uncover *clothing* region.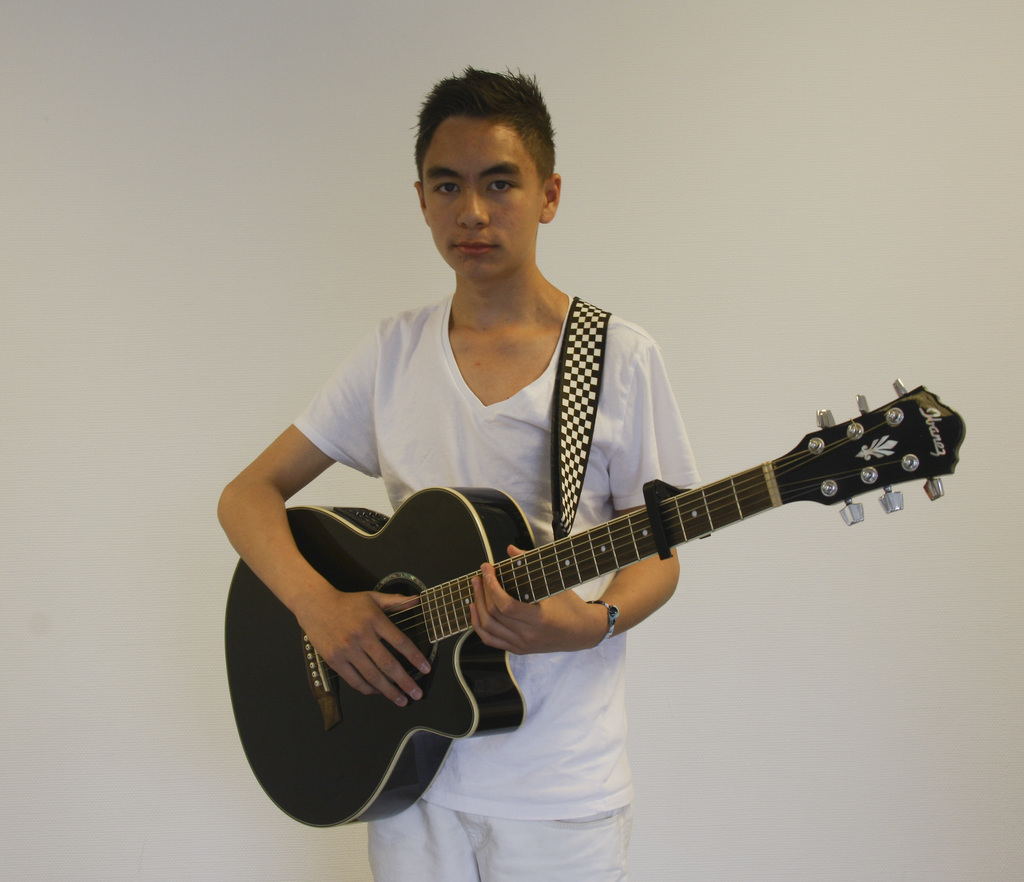
Uncovered: l=256, t=251, r=758, b=650.
